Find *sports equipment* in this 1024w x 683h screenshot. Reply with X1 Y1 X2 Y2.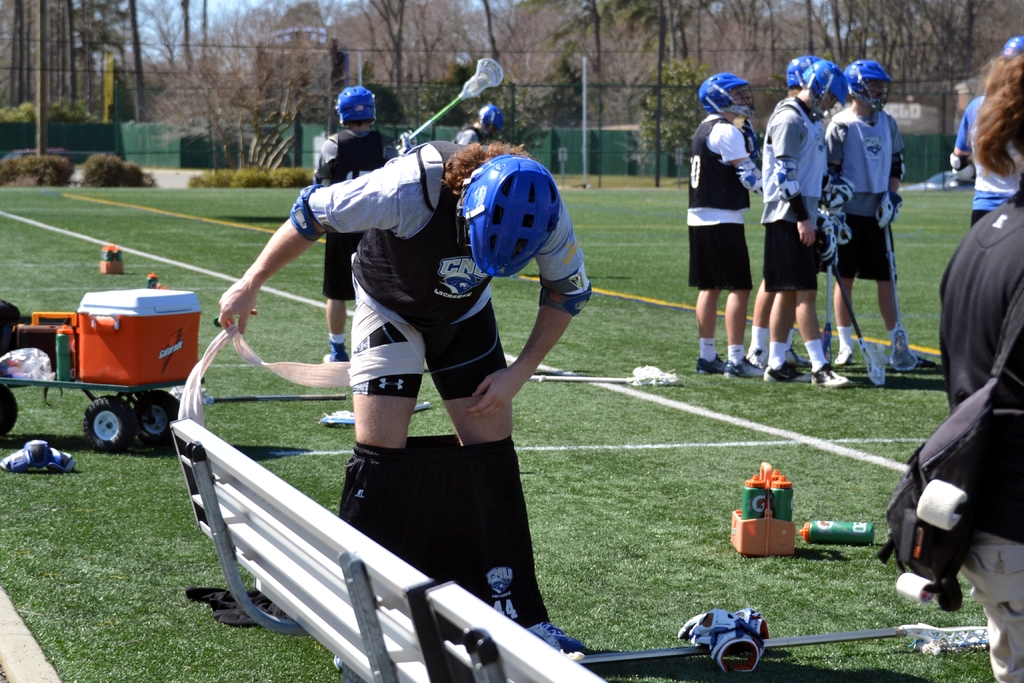
950 150 975 183.
